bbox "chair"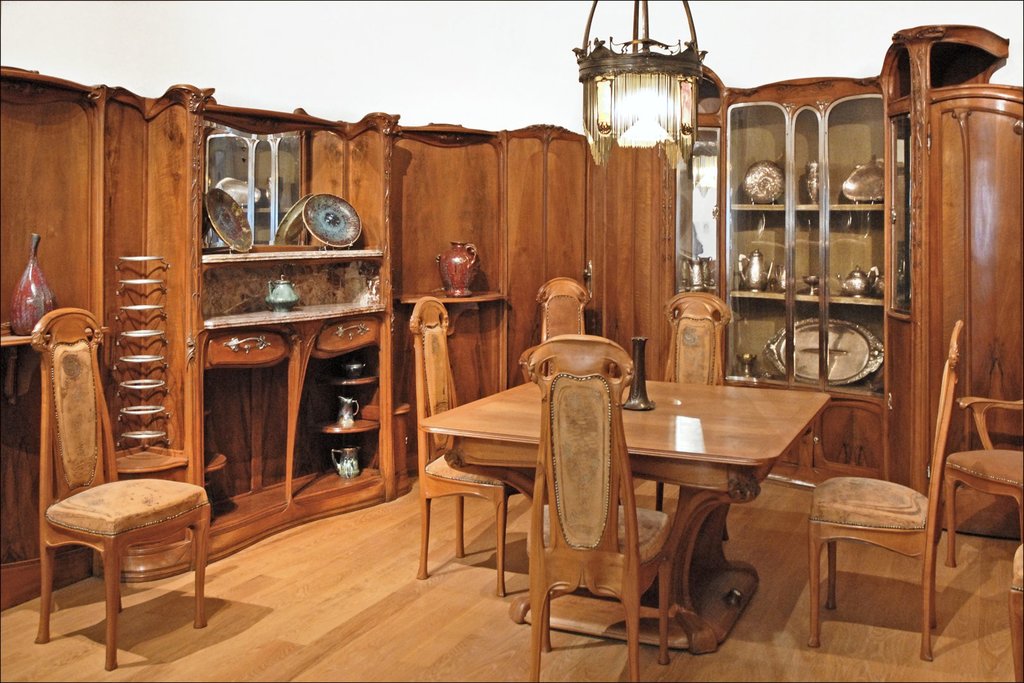
(653, 289, 735, 538)
